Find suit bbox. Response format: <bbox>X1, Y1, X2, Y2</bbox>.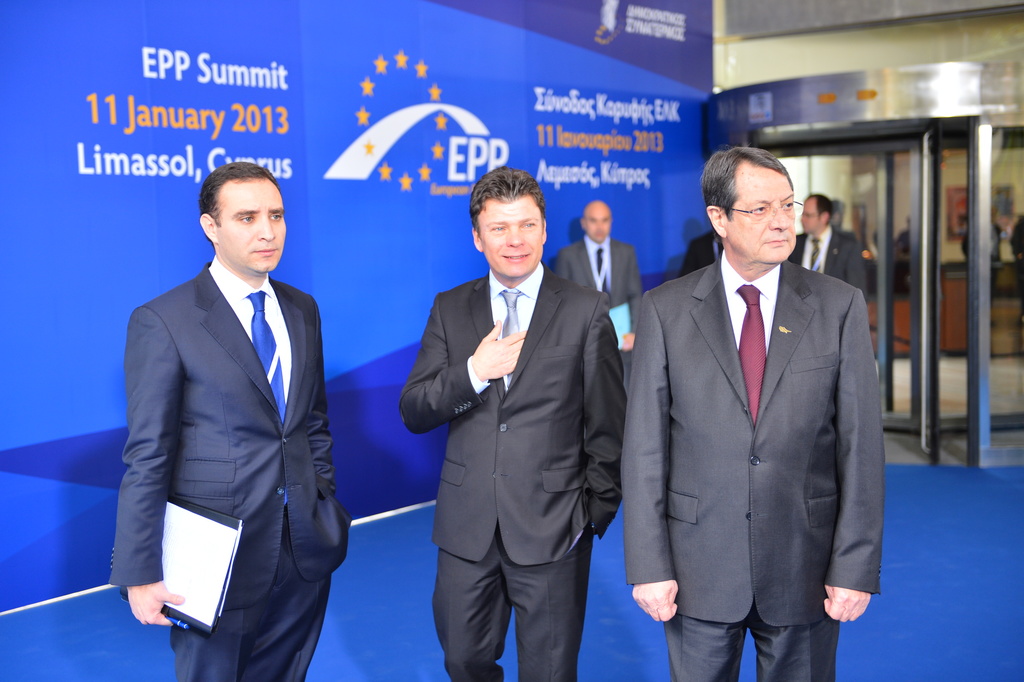
<bbox>621, 262, 884, 681</bbox>.
